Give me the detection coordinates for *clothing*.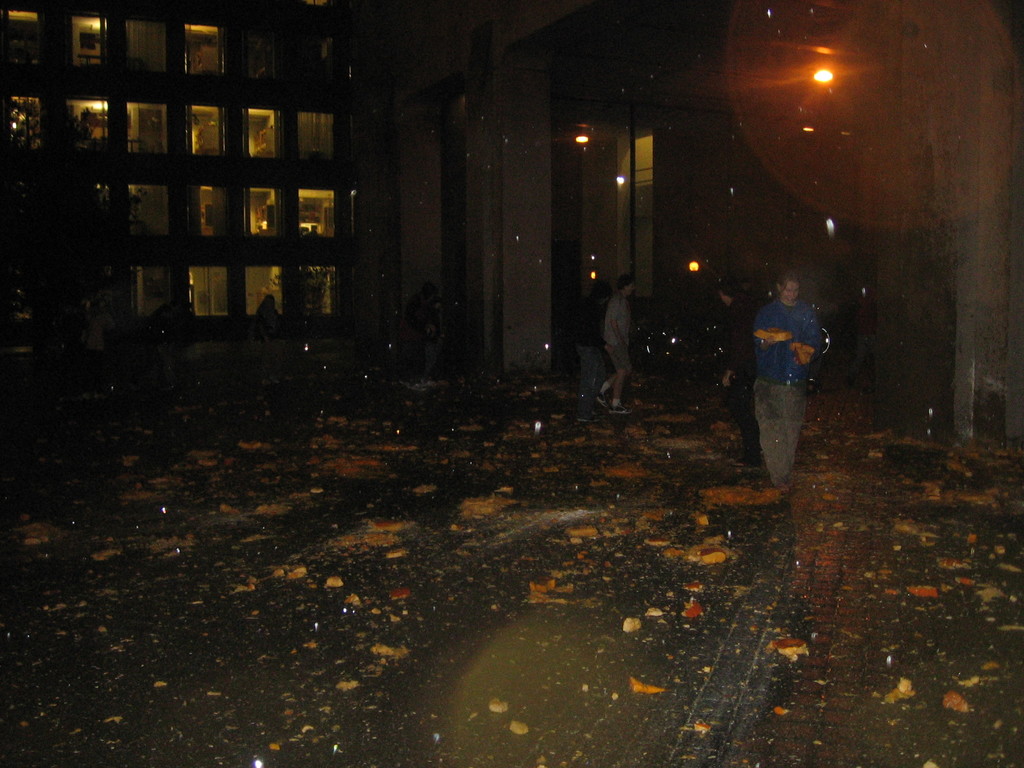
bbox=[723, 289, 752, 426].
